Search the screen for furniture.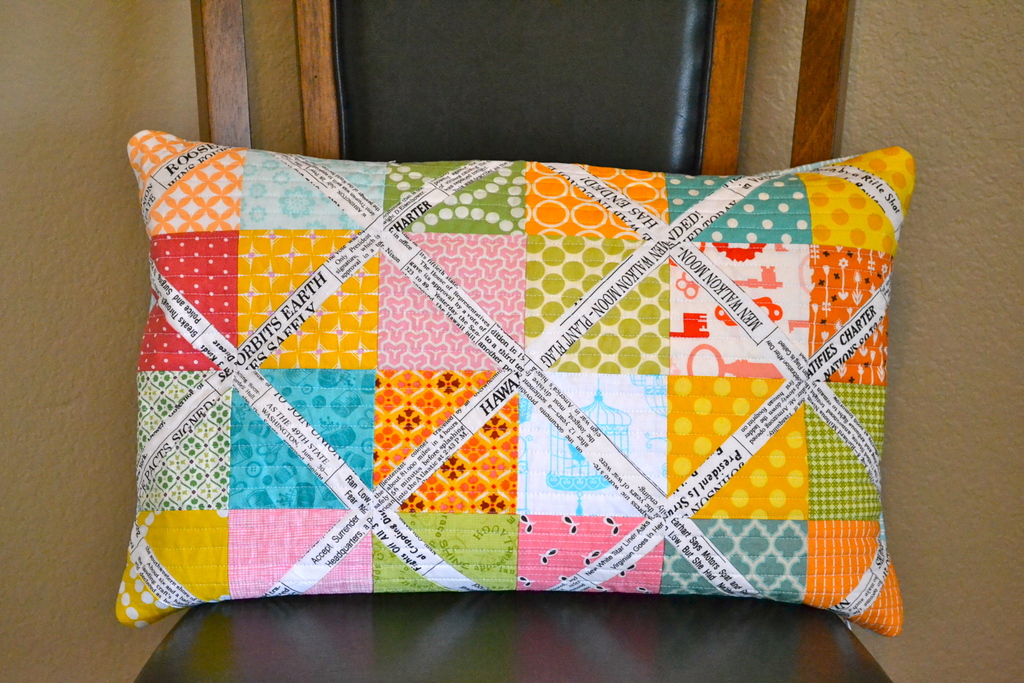
Found at bbox=[132, 0, 894, 682].
